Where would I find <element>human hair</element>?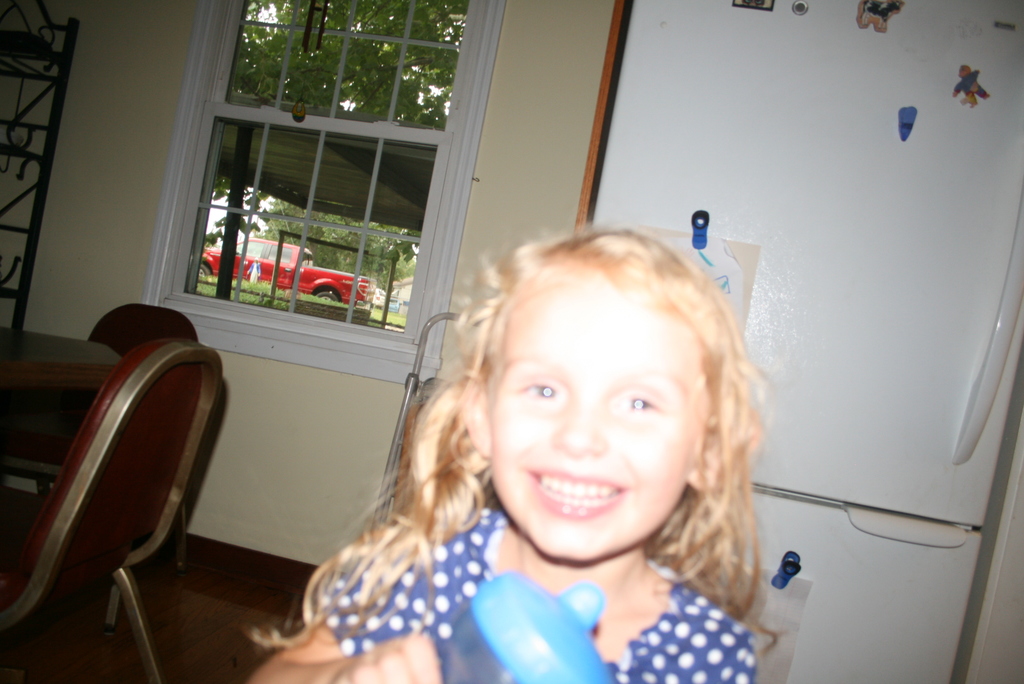
At pyautogui.locateOnScreen(243, 225, 786, 667).
